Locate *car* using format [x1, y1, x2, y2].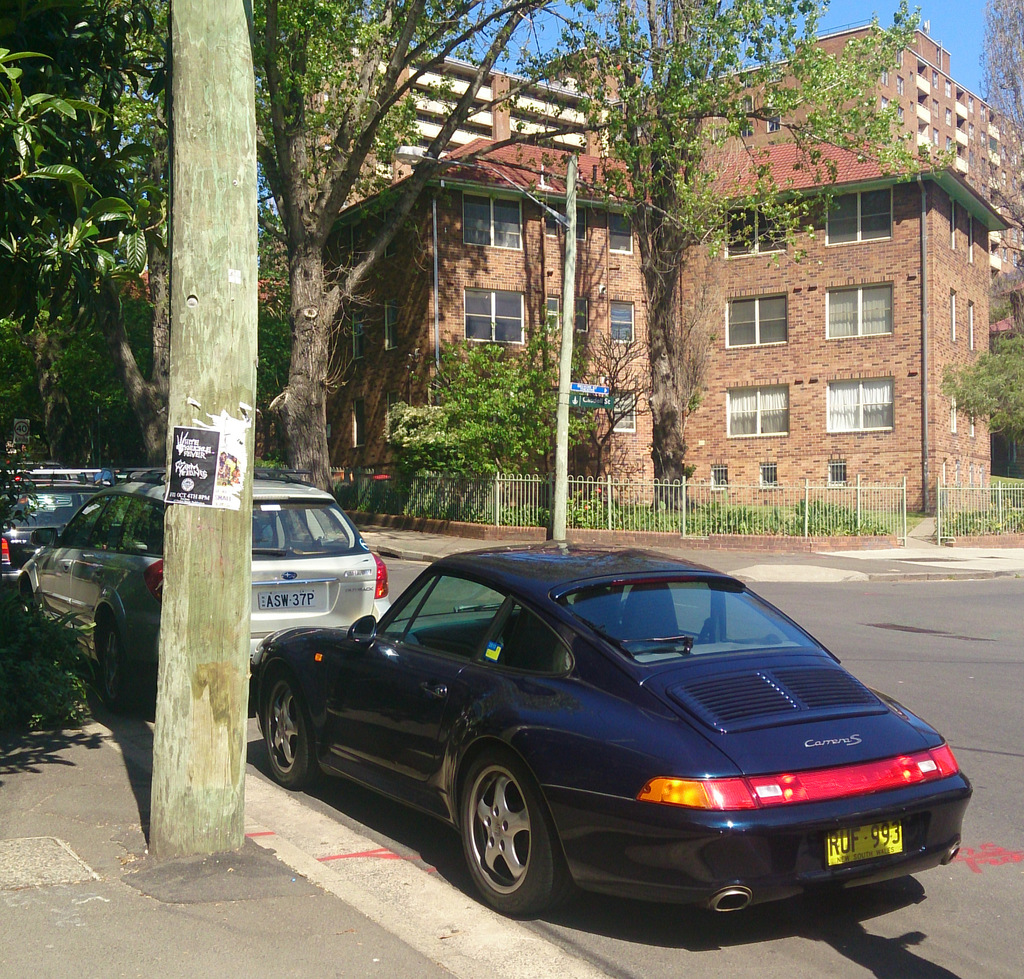
[266, 547, 955, 949].
